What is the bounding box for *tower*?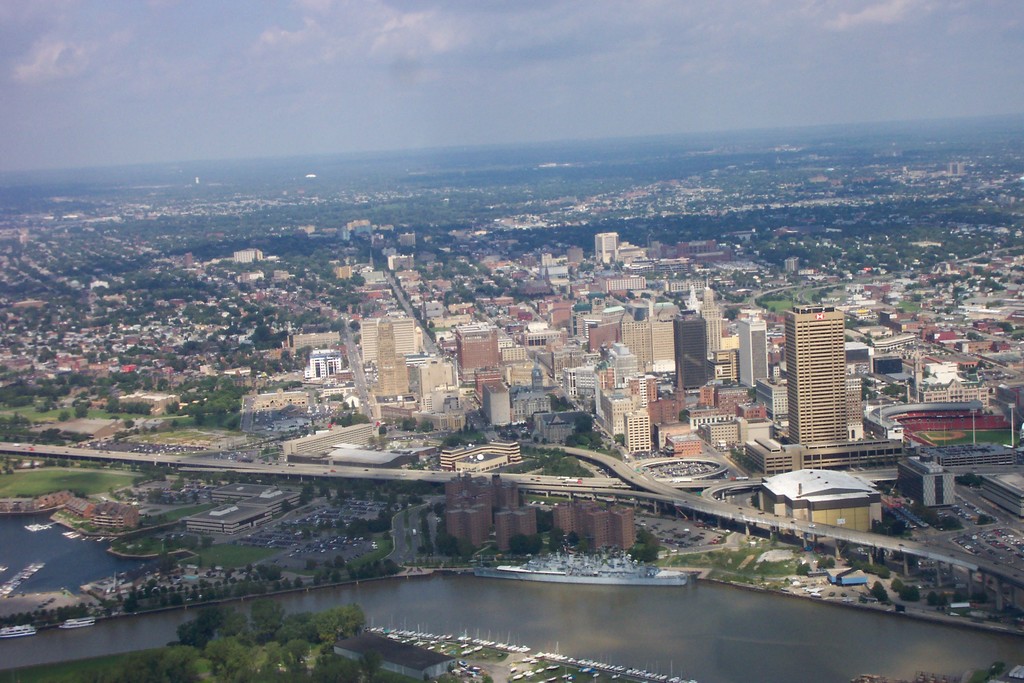
rect(594, 227, 619, 268).
